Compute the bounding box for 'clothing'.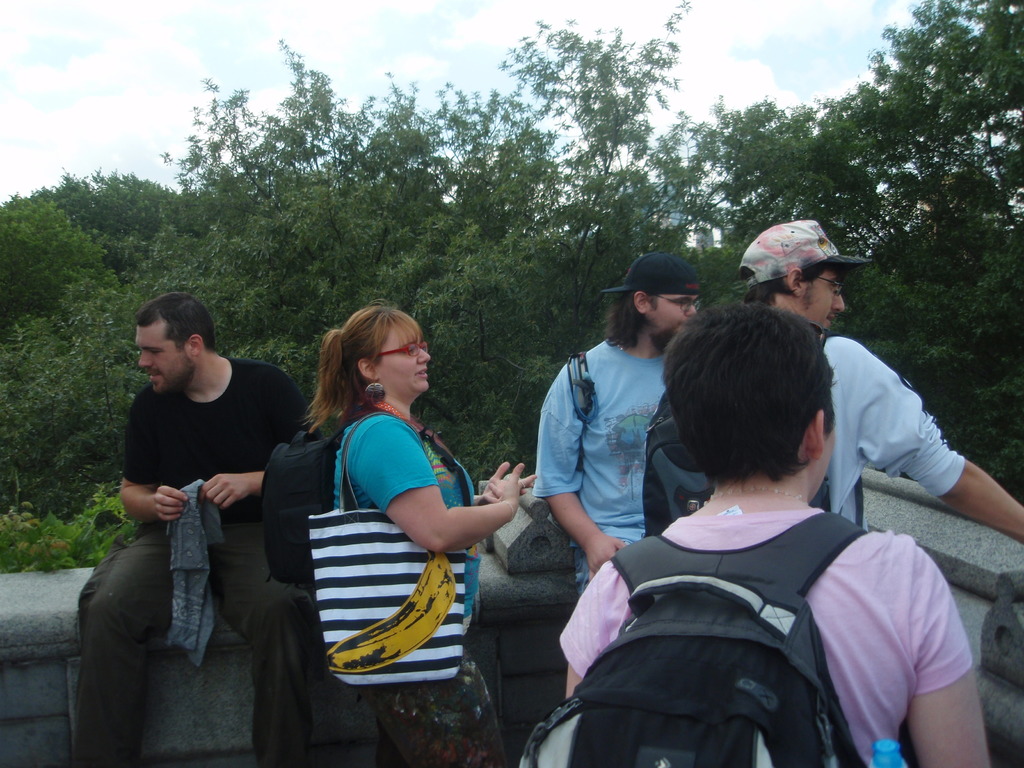
Rect(532, 335, 664, 609).
